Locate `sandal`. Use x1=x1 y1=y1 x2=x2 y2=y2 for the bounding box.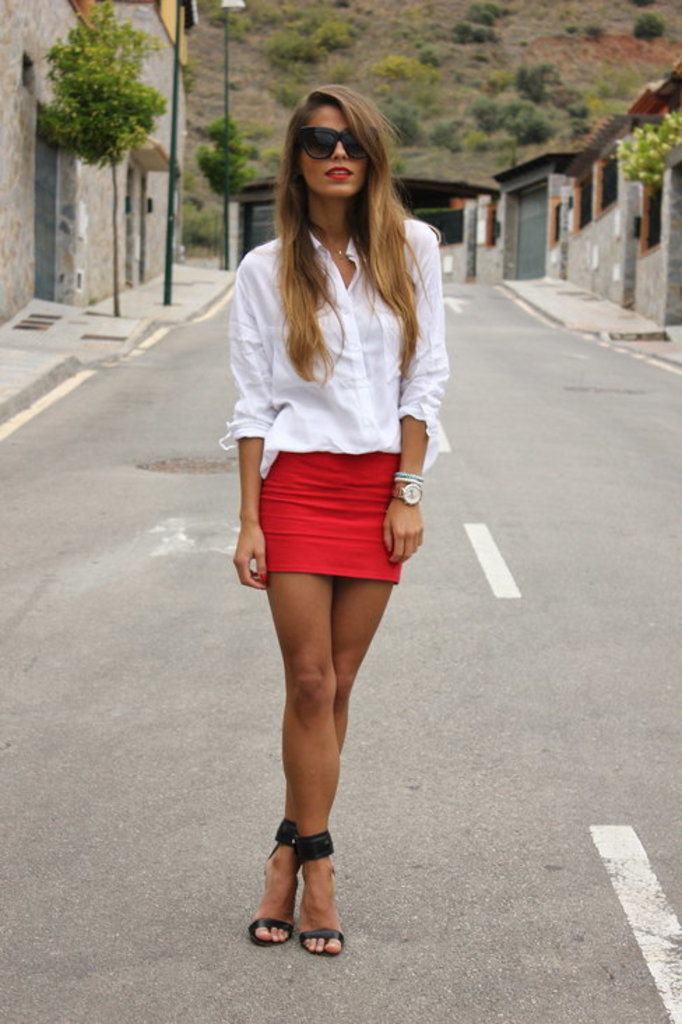
x1=238 y1=821 x2=307 y2=943.
